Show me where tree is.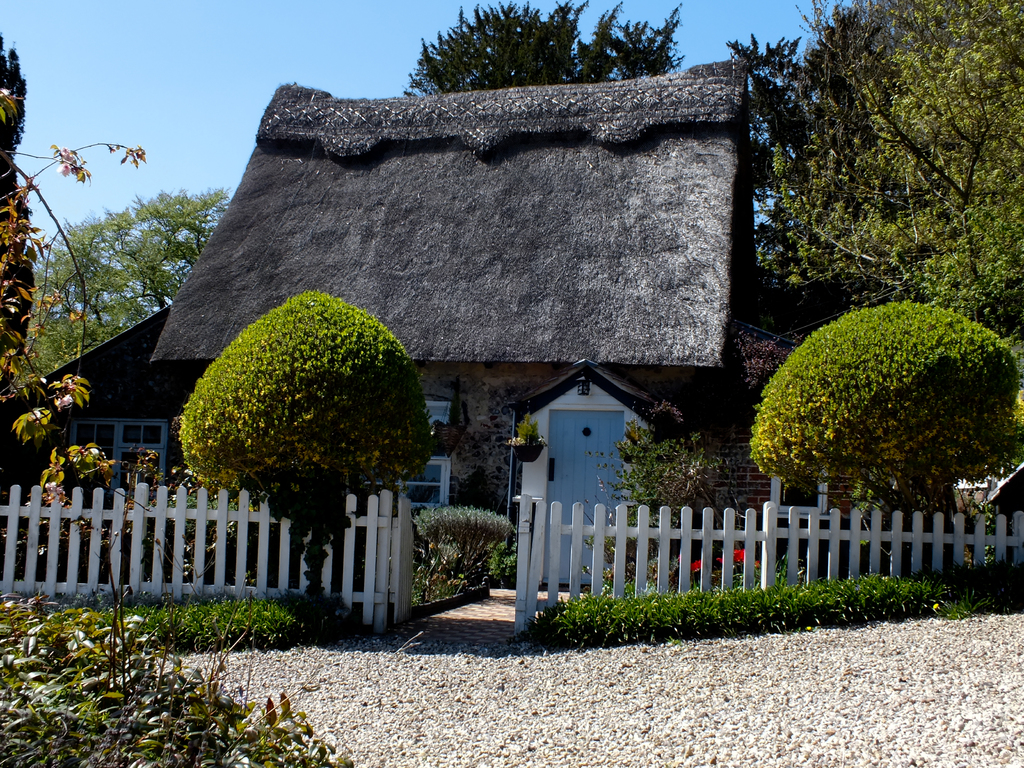
tree is at (x1=751, y1=0, x2=1023, y2=324).
